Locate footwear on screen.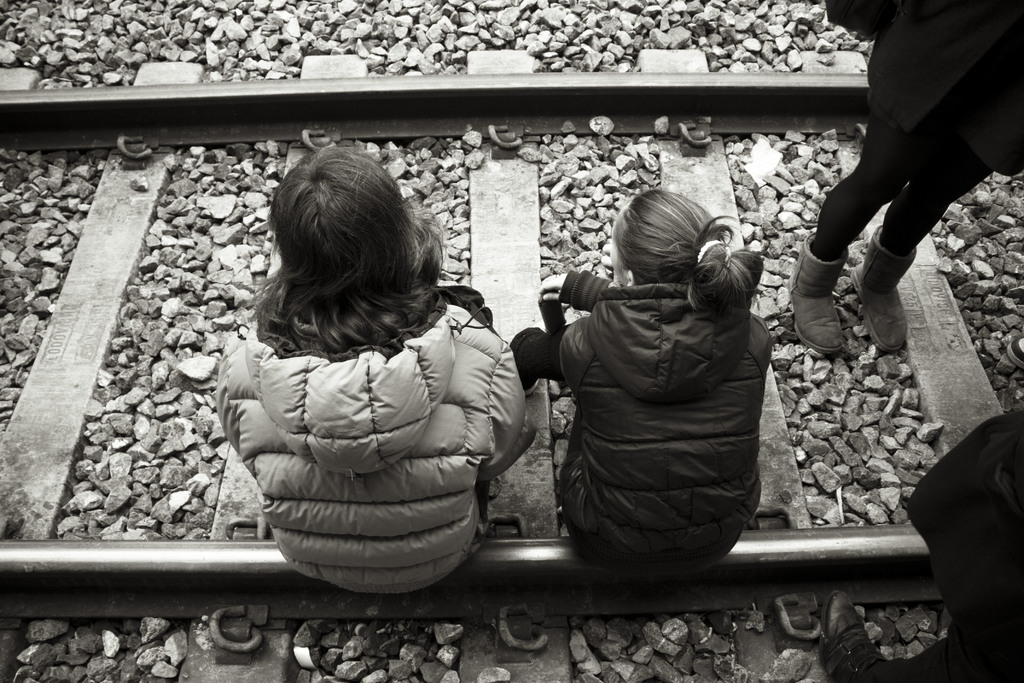
On screen at detection(845, 226, 917, 346).
